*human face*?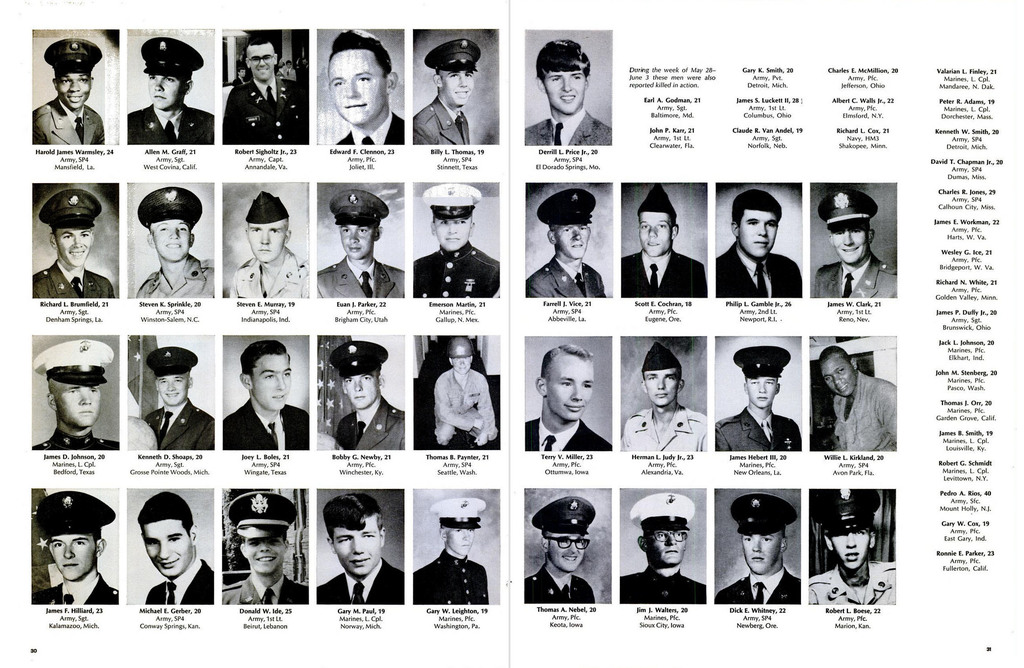
[left=833, top=220, right=868, bottom=263]
